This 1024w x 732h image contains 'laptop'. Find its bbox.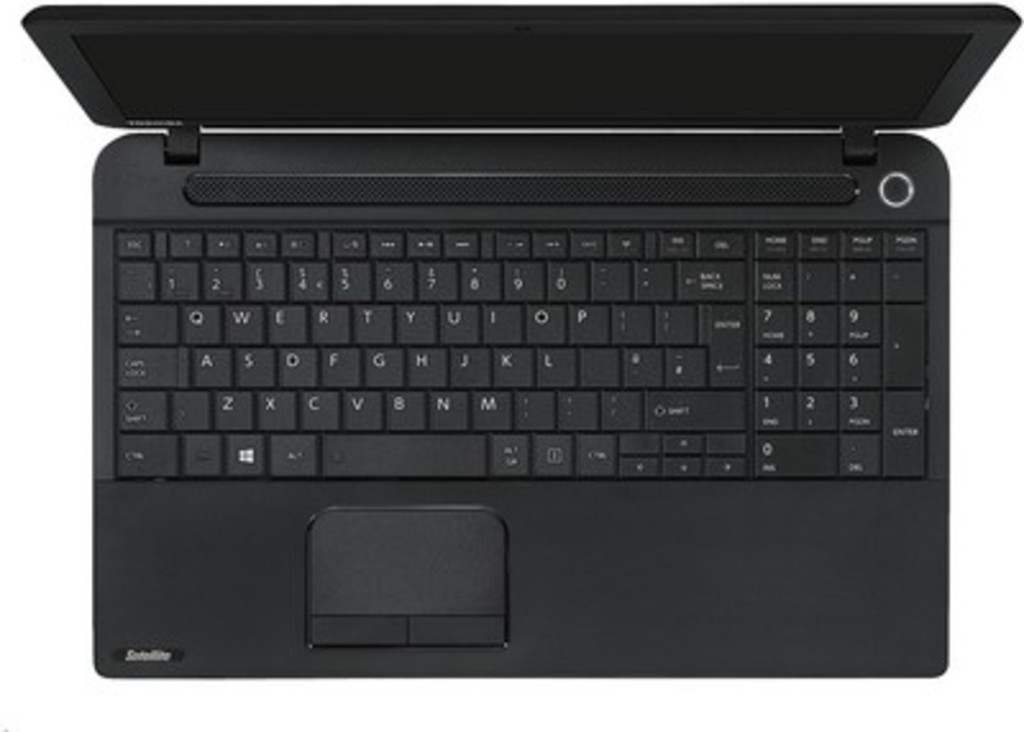
(x1=18, y1=0, x2=1021, y2=676).
